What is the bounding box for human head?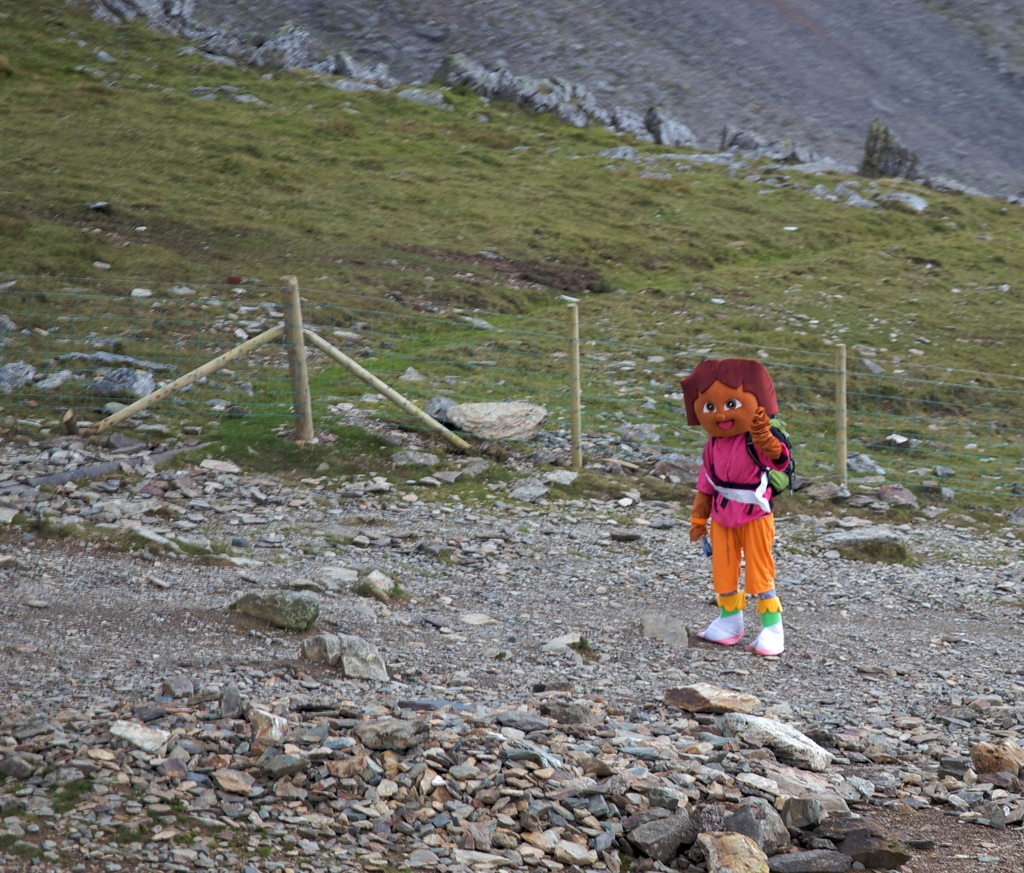
{"left": 685, "top": 362, "right": 777, "bottom": 437}.
